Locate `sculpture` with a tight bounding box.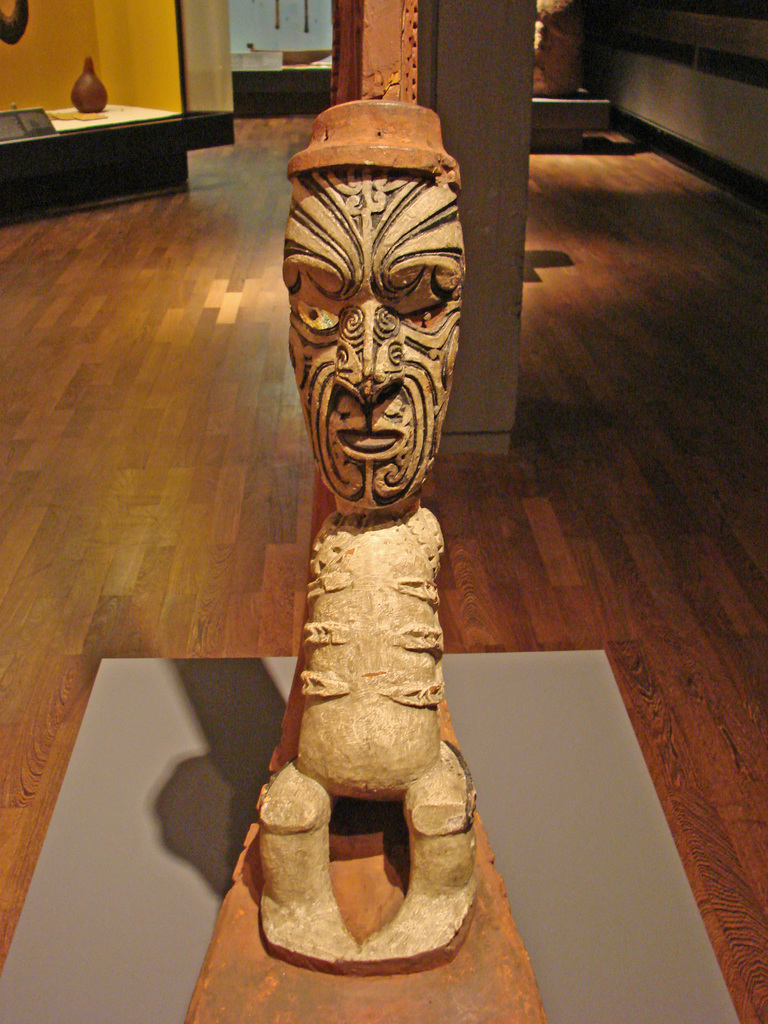
[204, 99, 525, 980].
